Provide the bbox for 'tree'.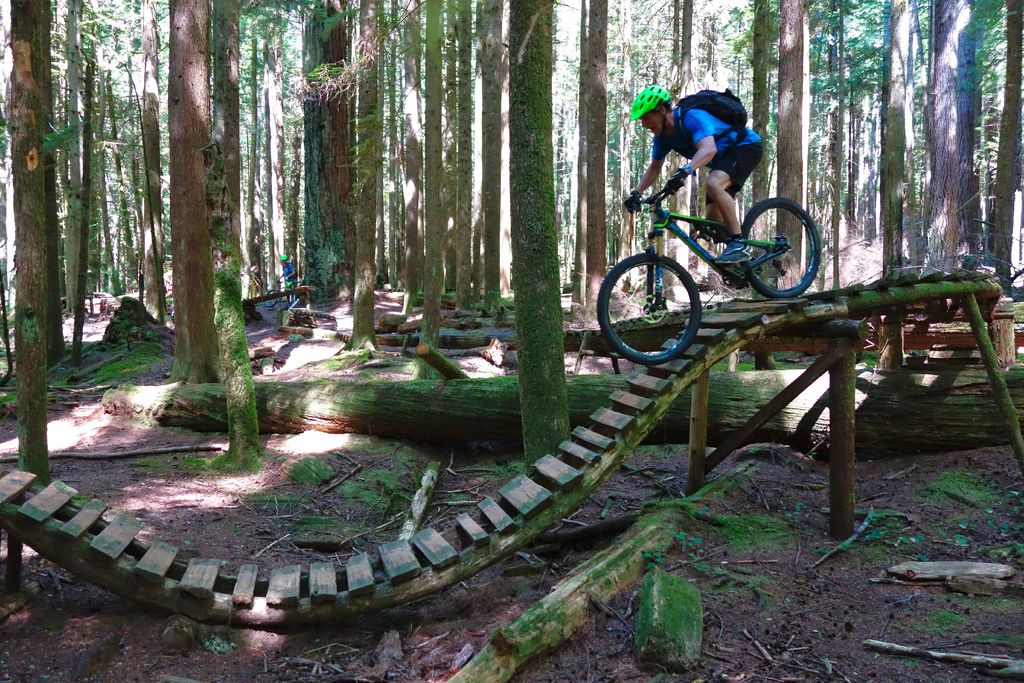
left=728, top=0, right=772, bottom=360.
